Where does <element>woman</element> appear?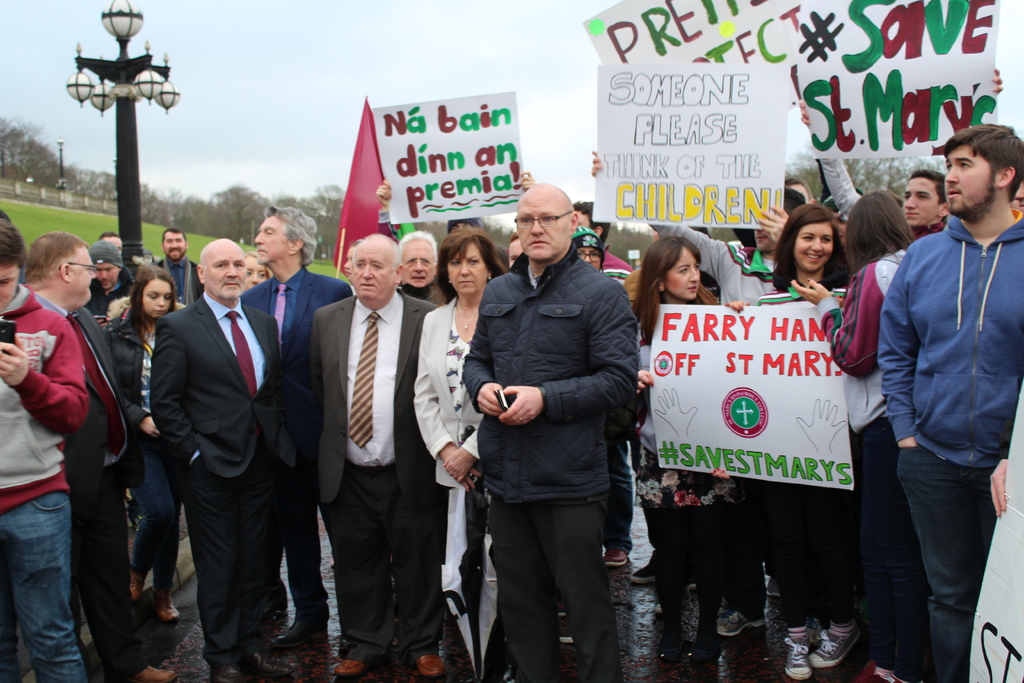
Appears at pyautogui.locateOnScreen(771, 178, 944, 635).
